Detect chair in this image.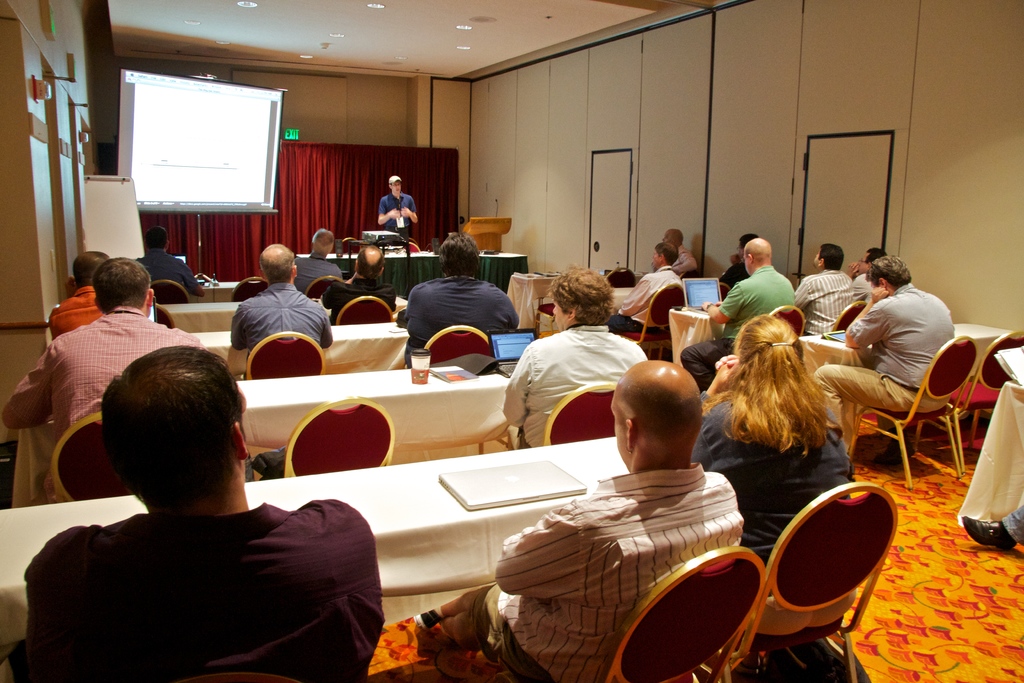
Detection: (left=769, top=305, right=806, bottom=349).
